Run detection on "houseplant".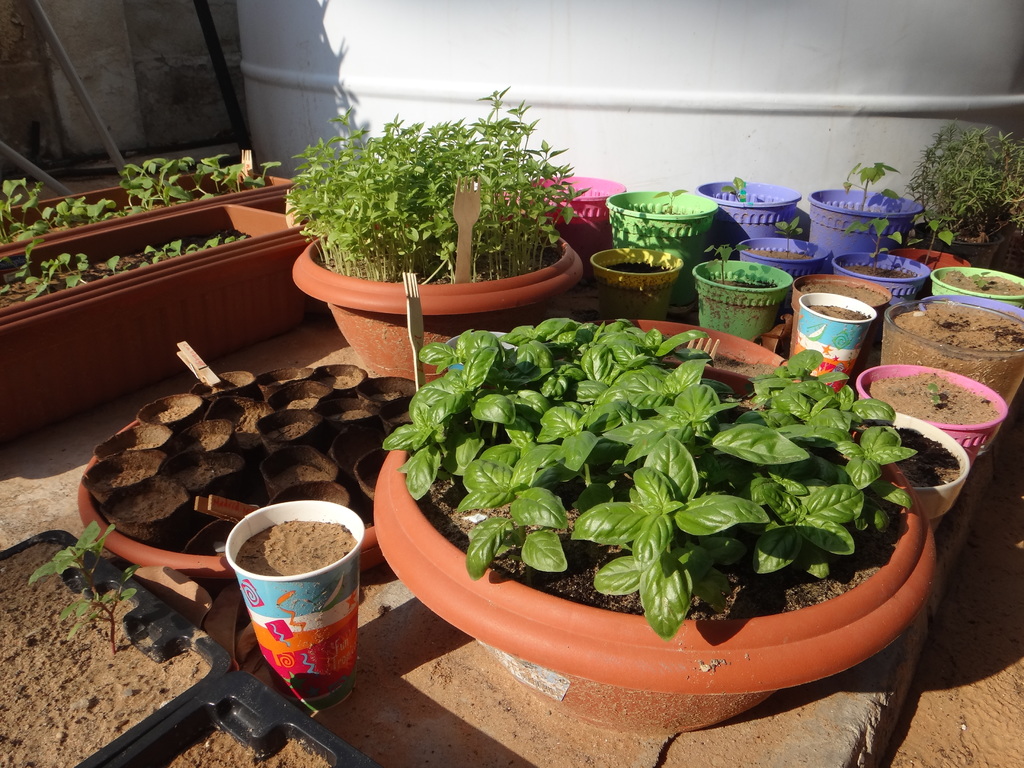
Result: 867:287:1023:428.
